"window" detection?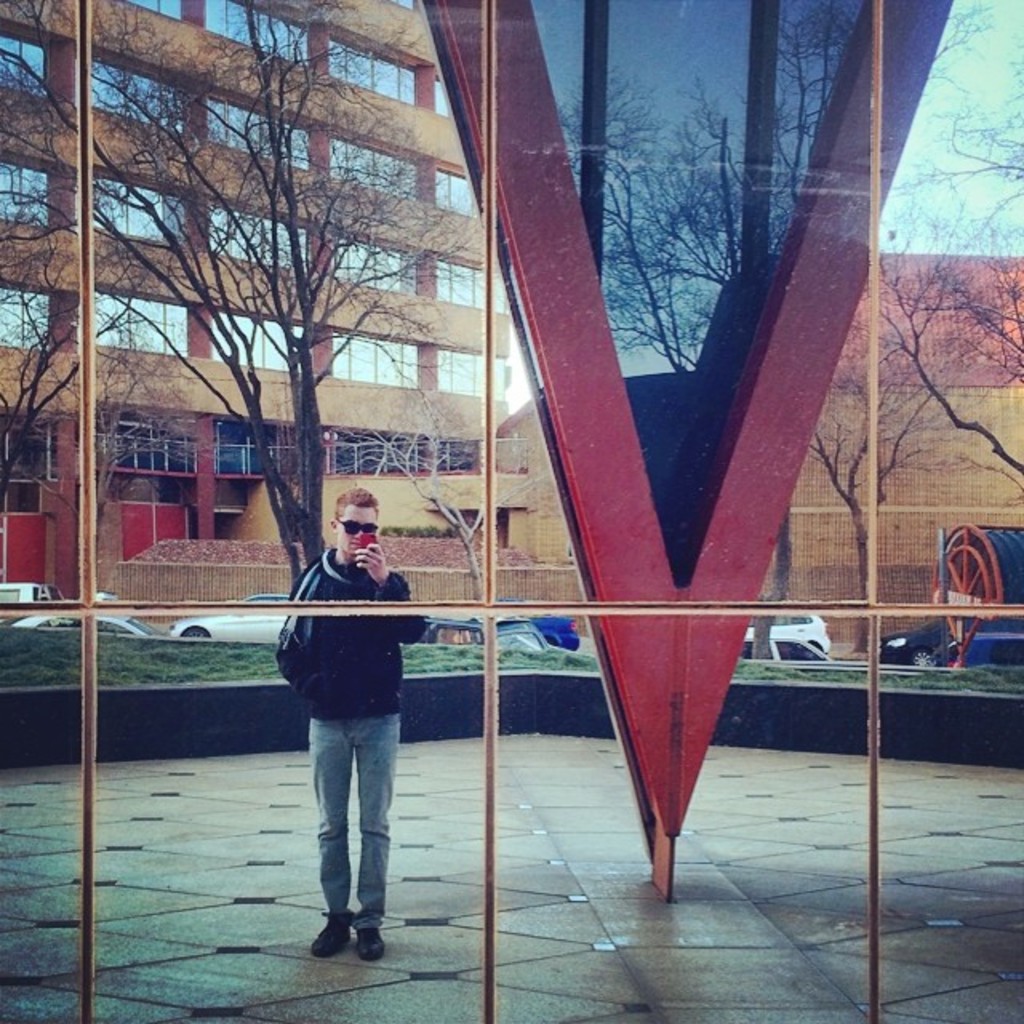
{"x1": 91, "y1": 62, "x2": 186, "y2": 128}
